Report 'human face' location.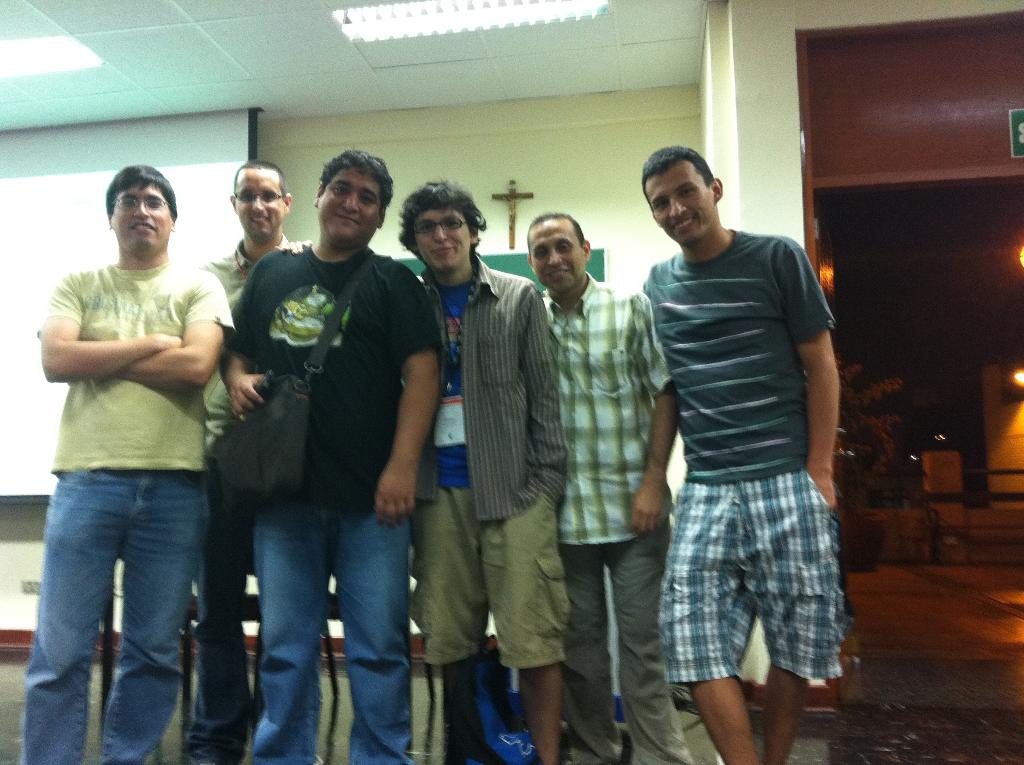
Report: Rect(234, 170, 285, 238).
